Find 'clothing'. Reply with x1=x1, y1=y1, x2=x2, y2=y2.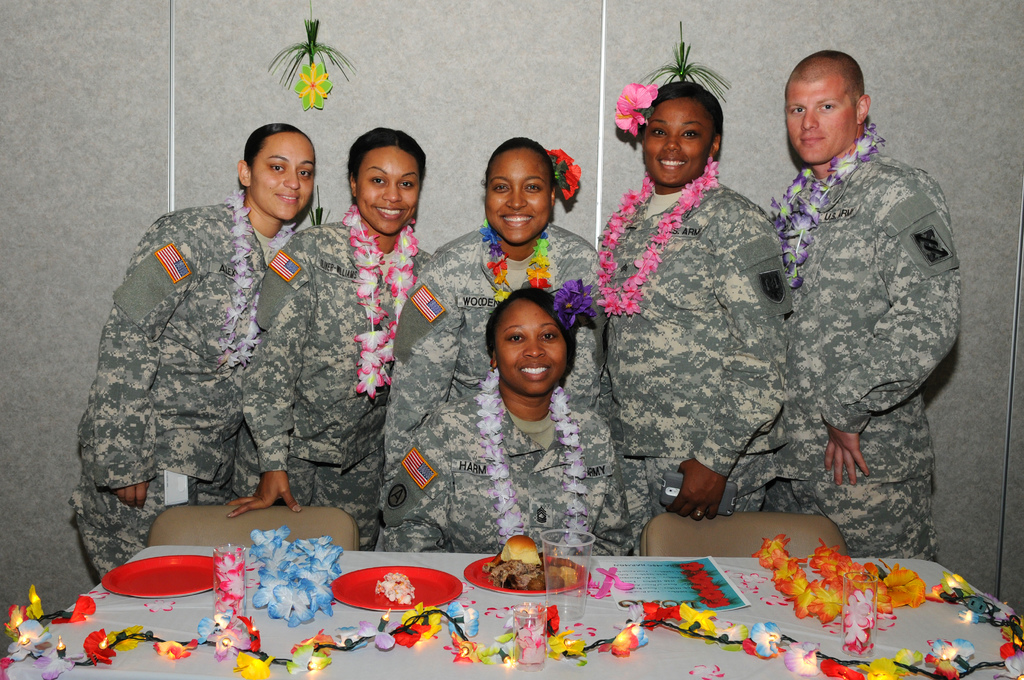
x1=600, y1=179, x2=794, y2=552.
